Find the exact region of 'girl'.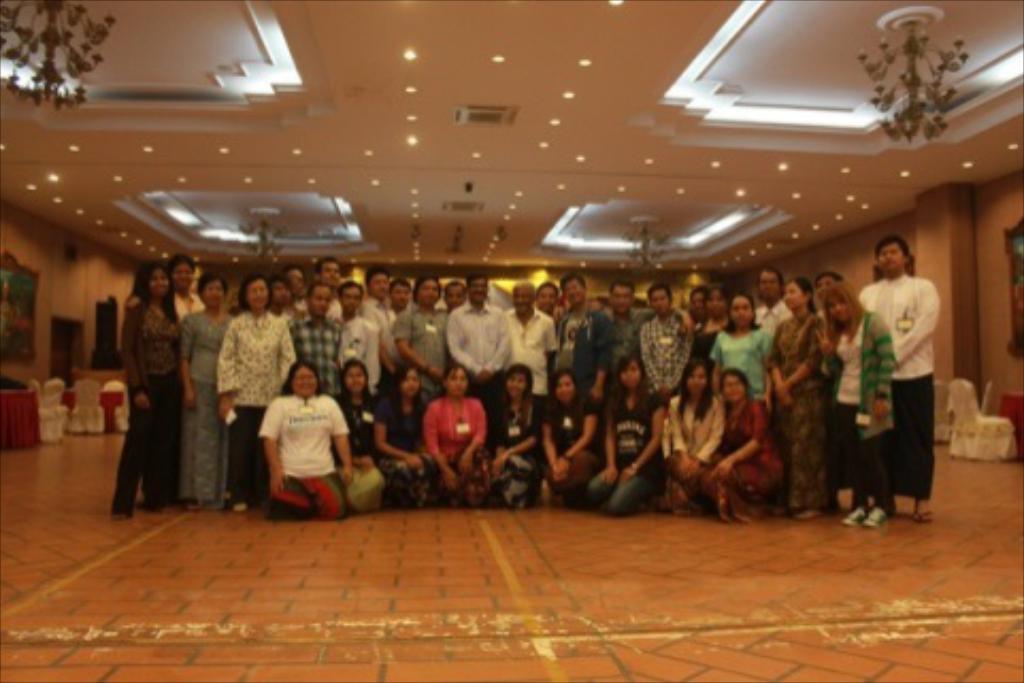
Exact region: crop(541, 364, 592, 513).
